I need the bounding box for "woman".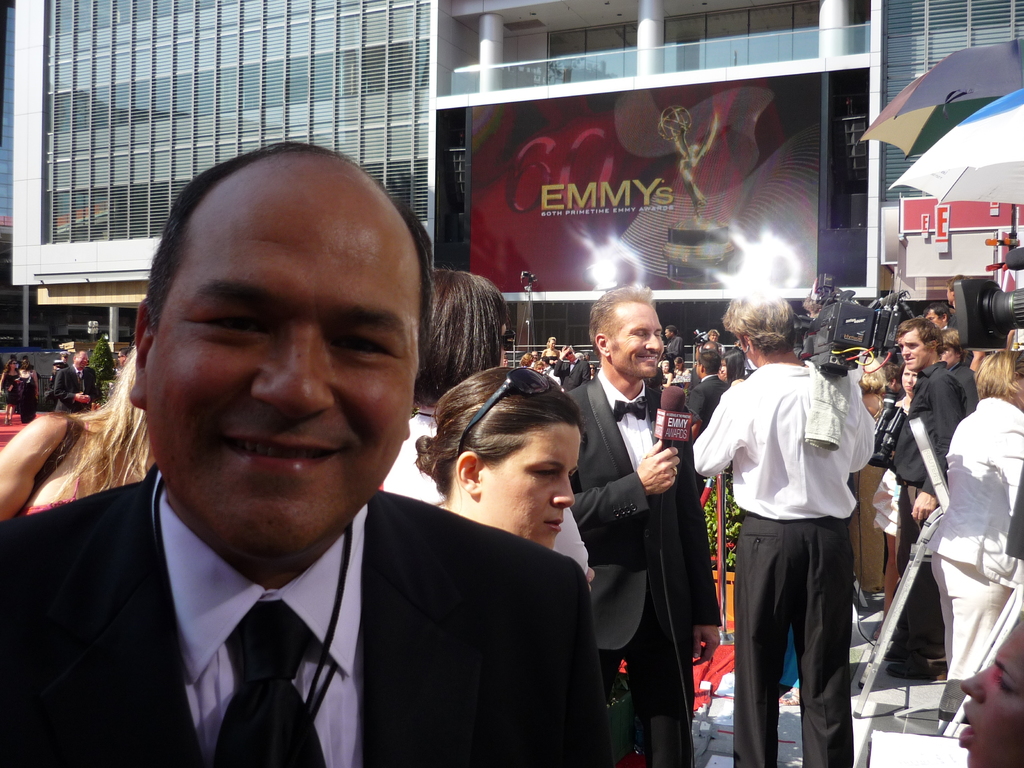
Here it is: 411 361 584 561.
